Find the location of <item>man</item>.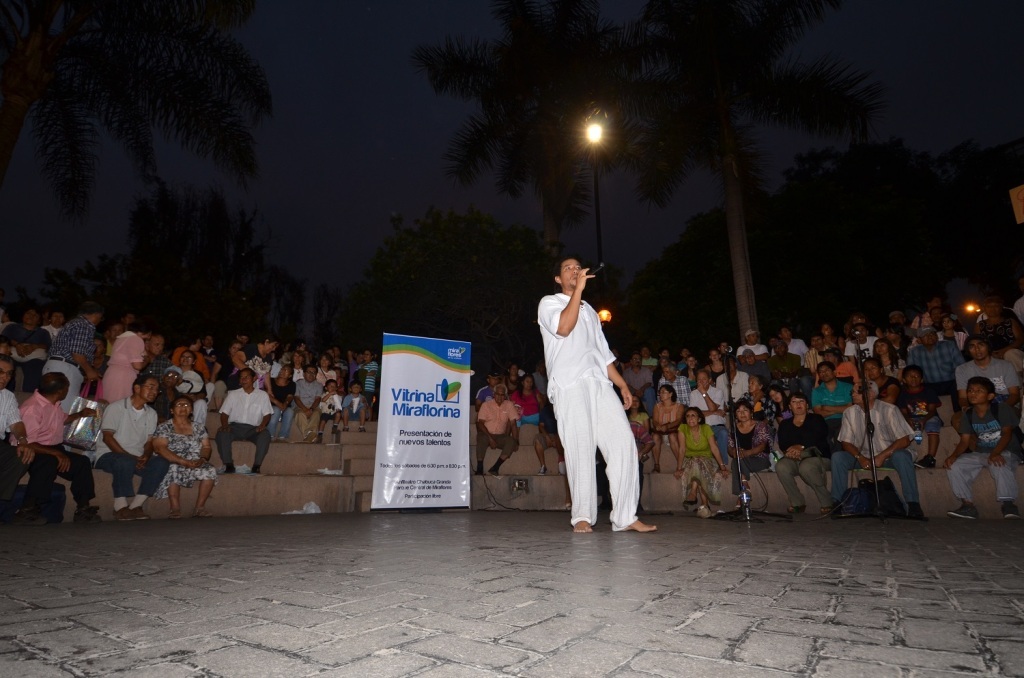
Location: (472,383,520,474).
